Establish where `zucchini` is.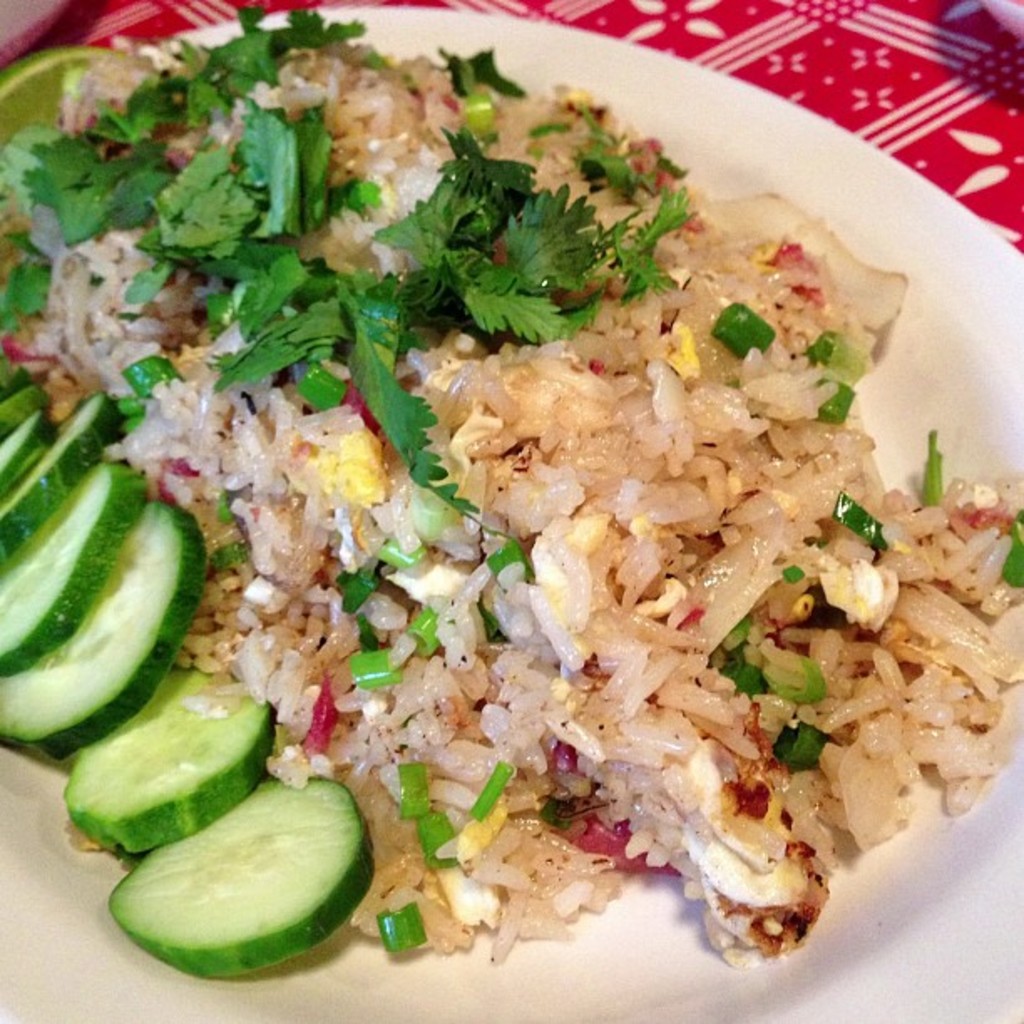
Established at 3,390,131,559.
